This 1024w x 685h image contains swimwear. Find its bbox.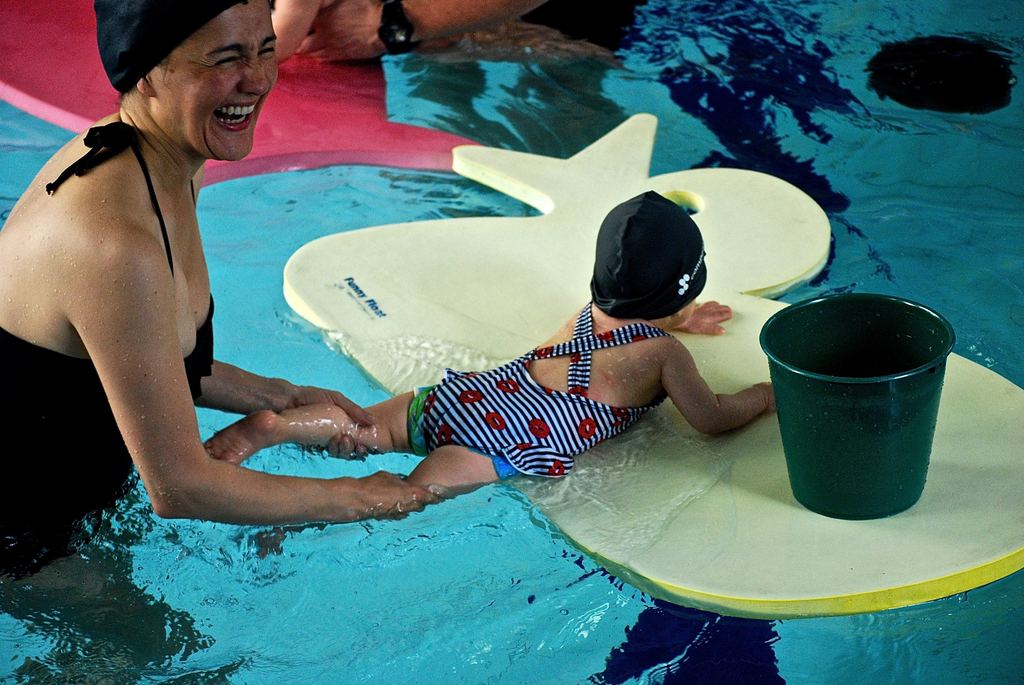
rect(0, 123, 217, 584).
